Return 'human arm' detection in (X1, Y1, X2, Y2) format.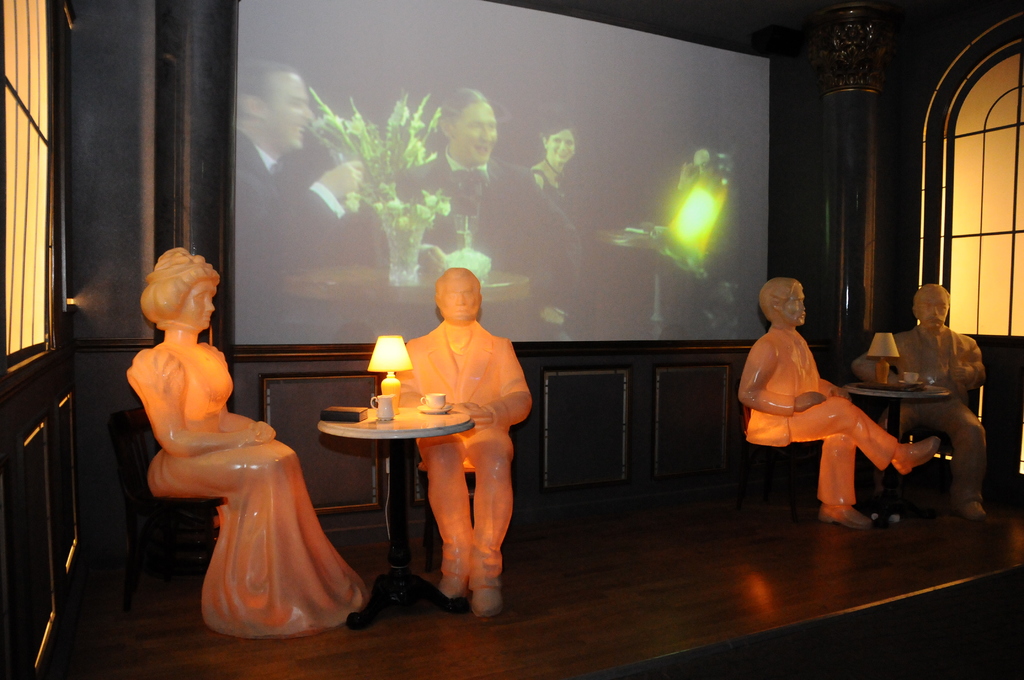
(953, 334, 991, 400).
